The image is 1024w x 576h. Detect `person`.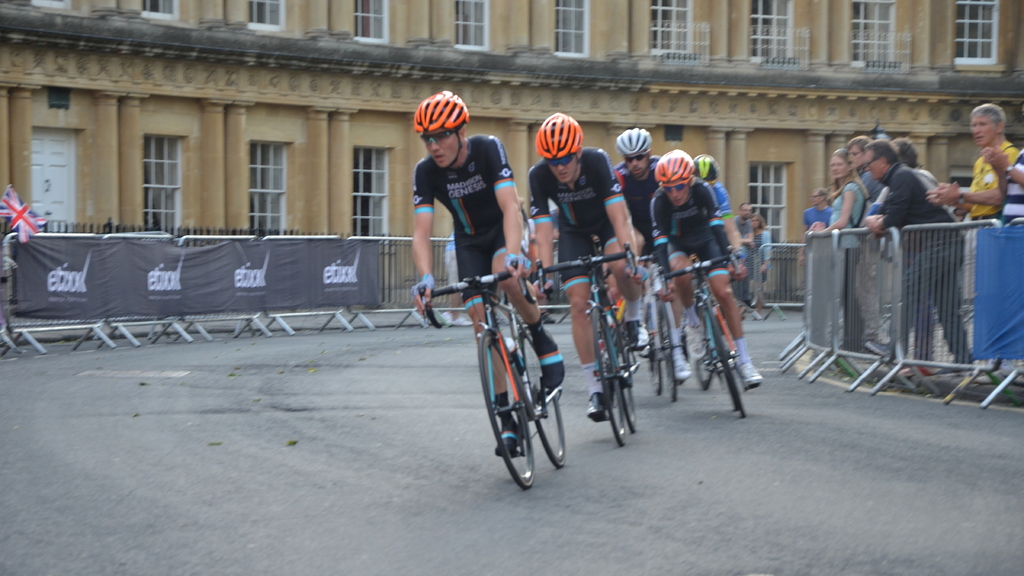
Detection: 649:140:771:392.
